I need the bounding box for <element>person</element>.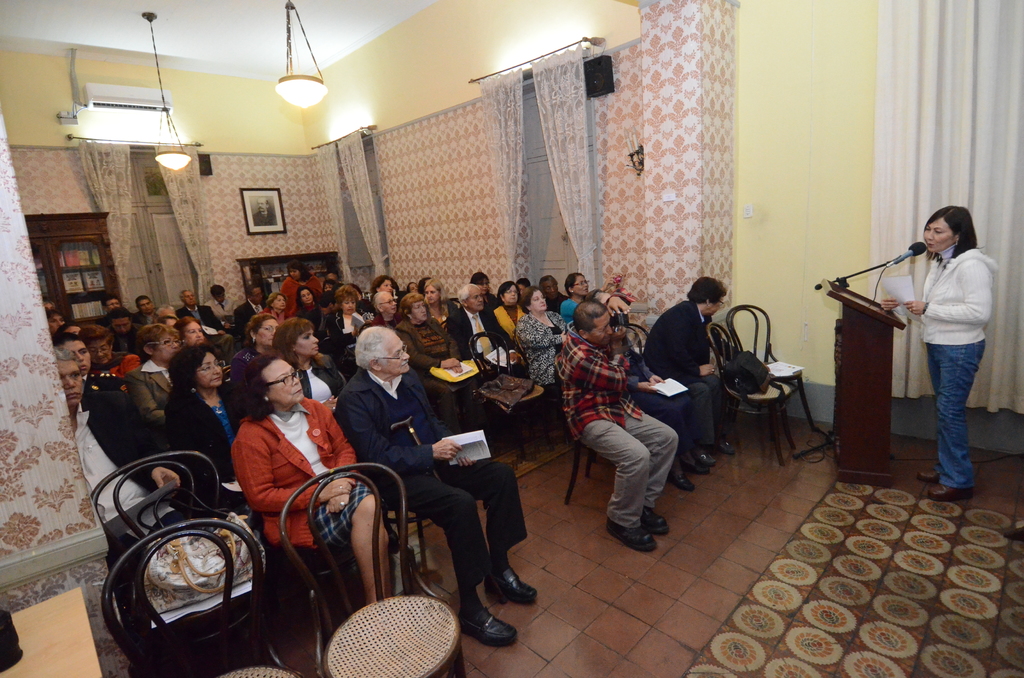
Here it is: bbox(515, 285, 570, 427).
